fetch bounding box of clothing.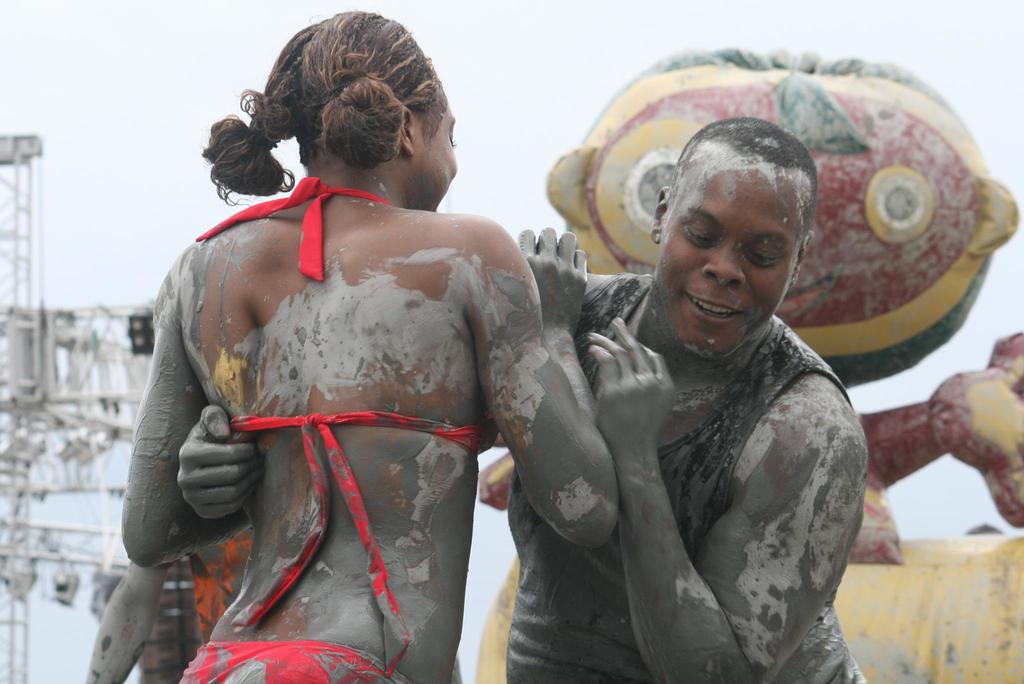
Bbox: {"x1": 188, "y1": 170, "x2": 489, "y2": 683}.
